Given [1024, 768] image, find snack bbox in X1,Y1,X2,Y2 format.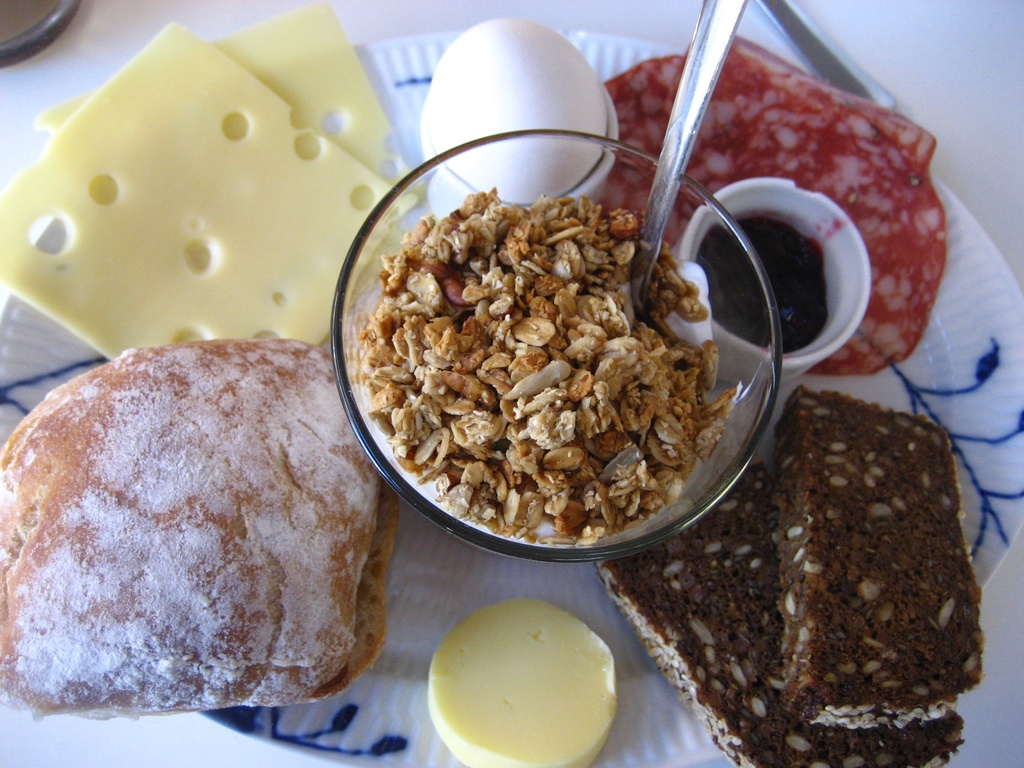
600,376,989,767.
